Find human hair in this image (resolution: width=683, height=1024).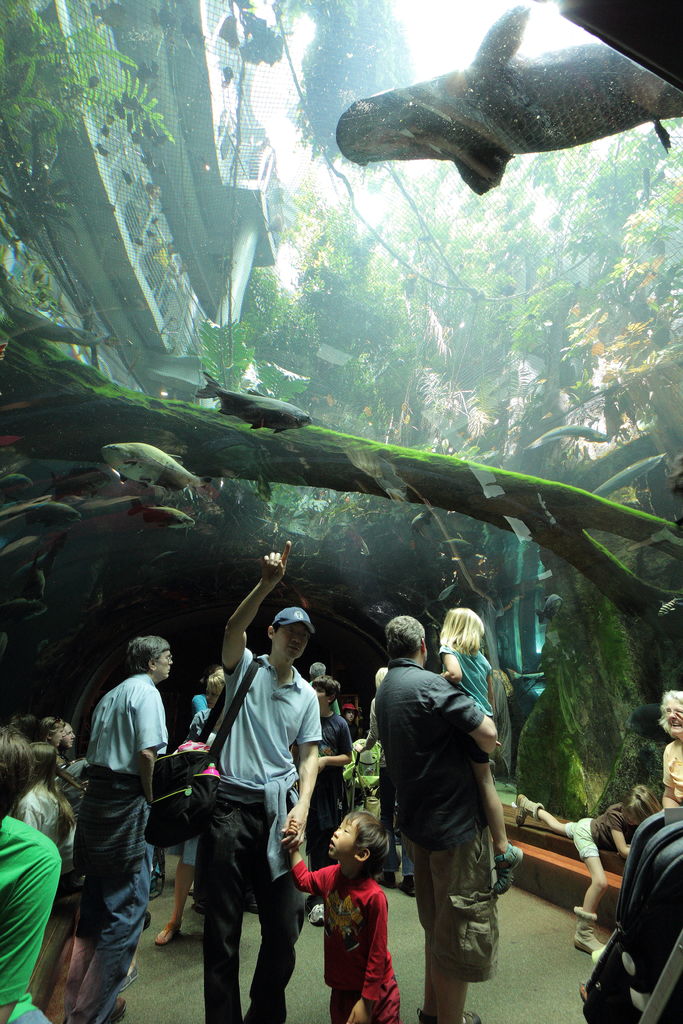
select_region(375, 612, 422, 647).
